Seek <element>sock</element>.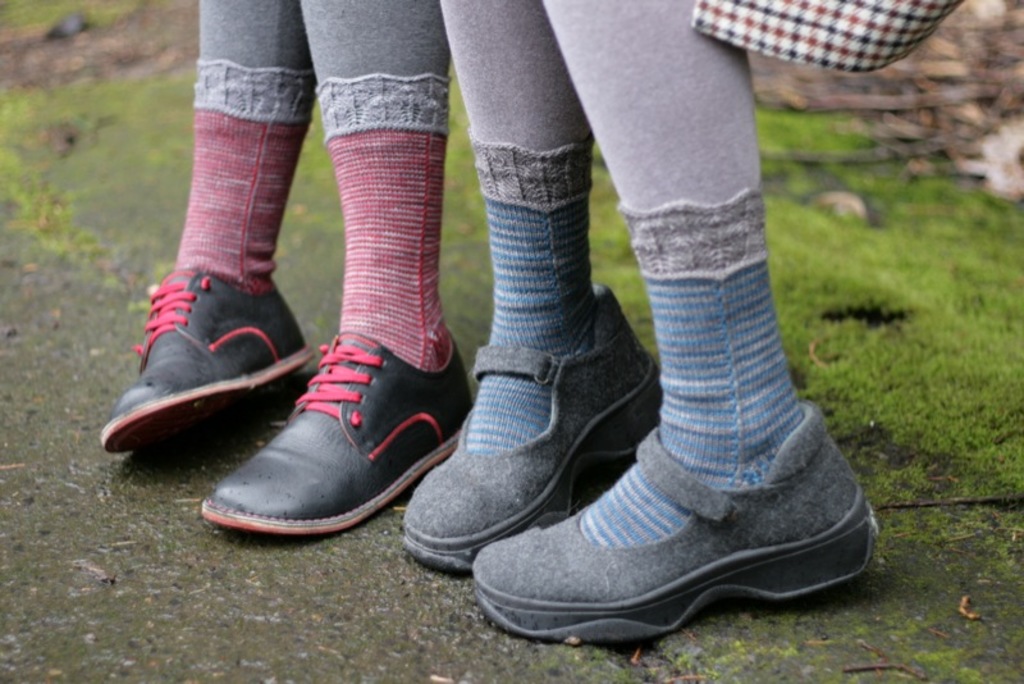
l=577, t=190, r=801, b=551.
